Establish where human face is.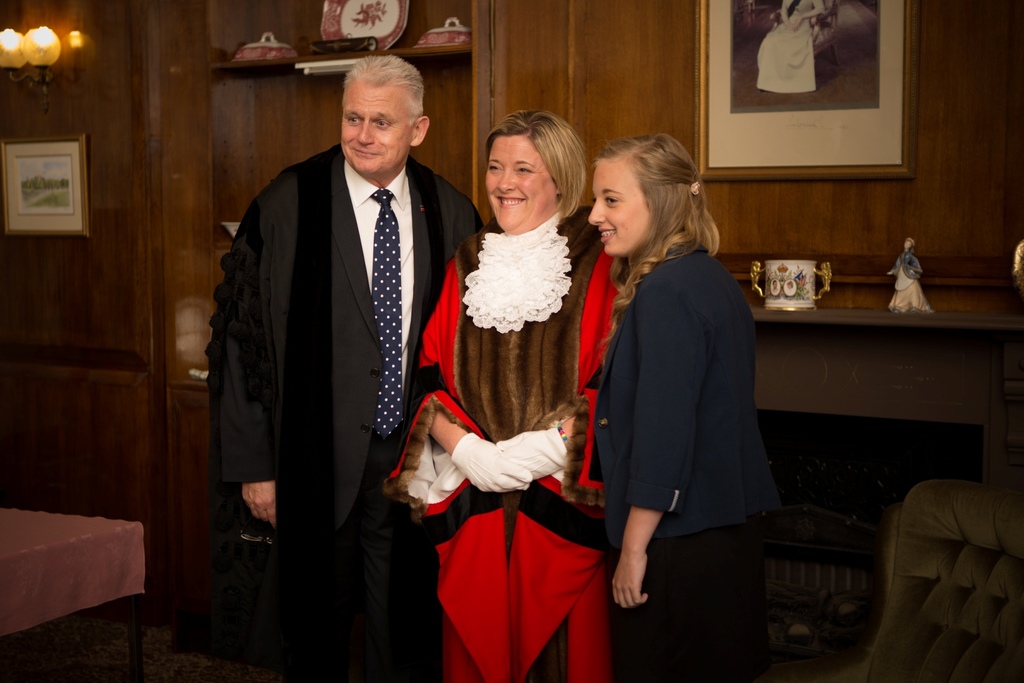
Established at region(329, 81, 416, 178).
